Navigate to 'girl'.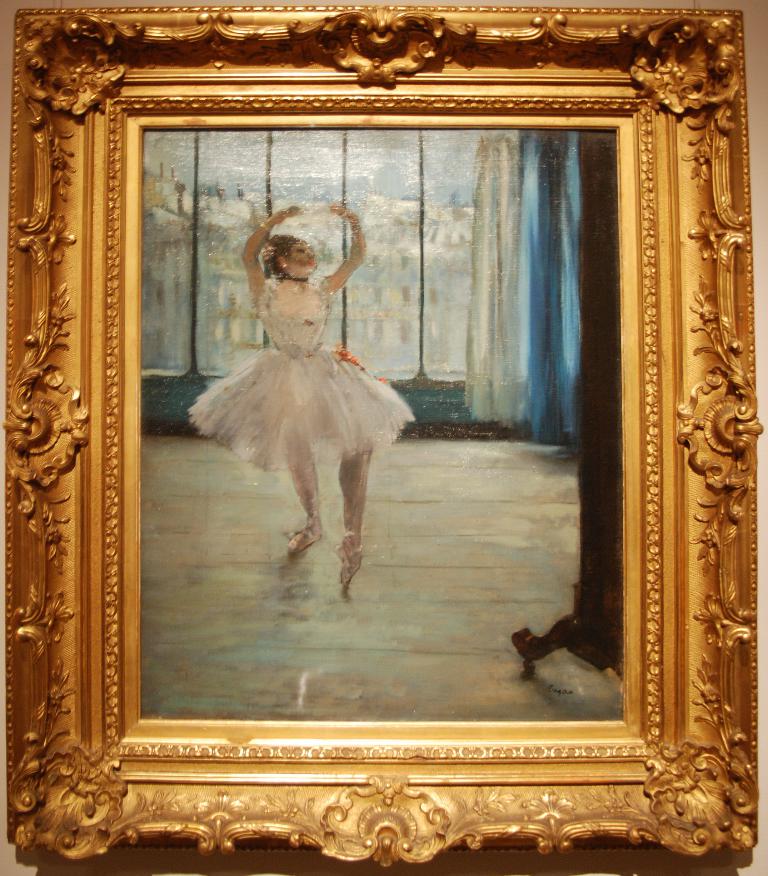
Navigation target: 186 201 417 592.
